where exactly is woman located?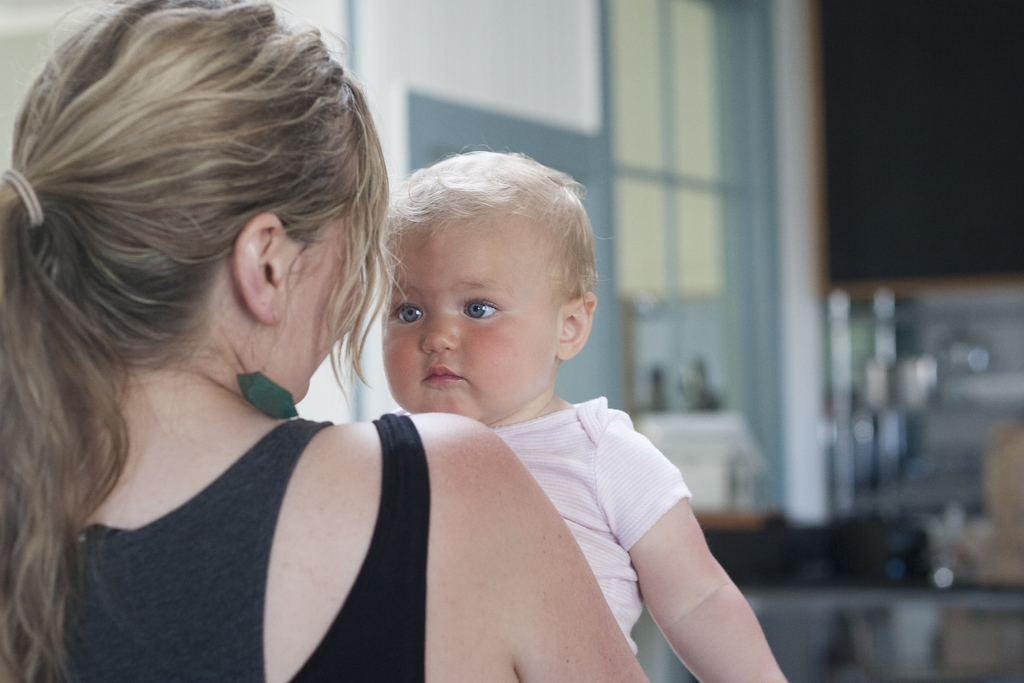
Its bounding box is {"left": 0, "top": 2, "right": 729, "bottom": 672}.
